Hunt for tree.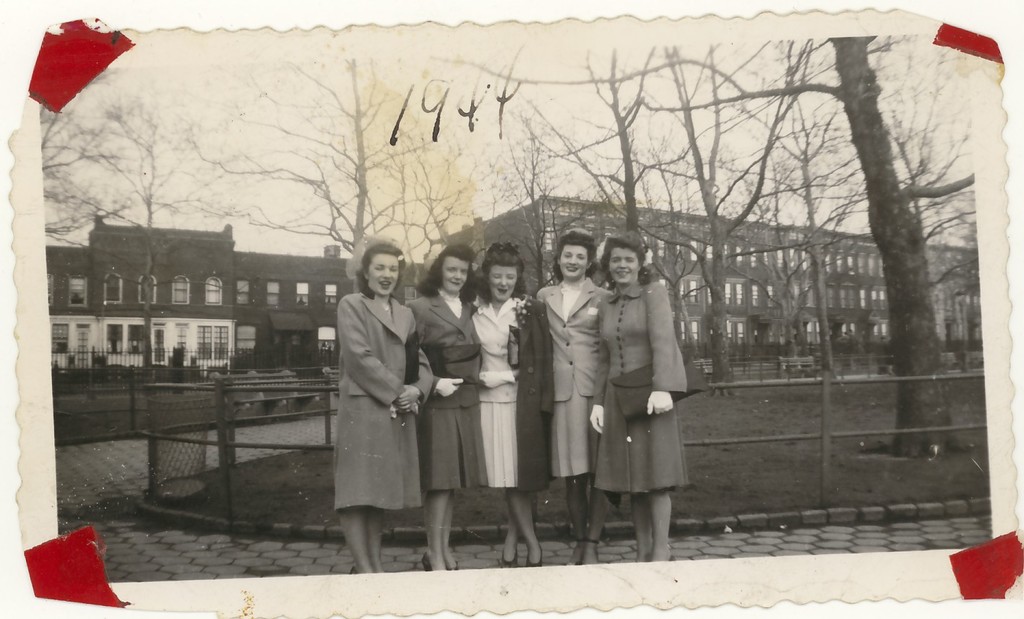
Hunted down at crop(528, 43, 692, 271).
